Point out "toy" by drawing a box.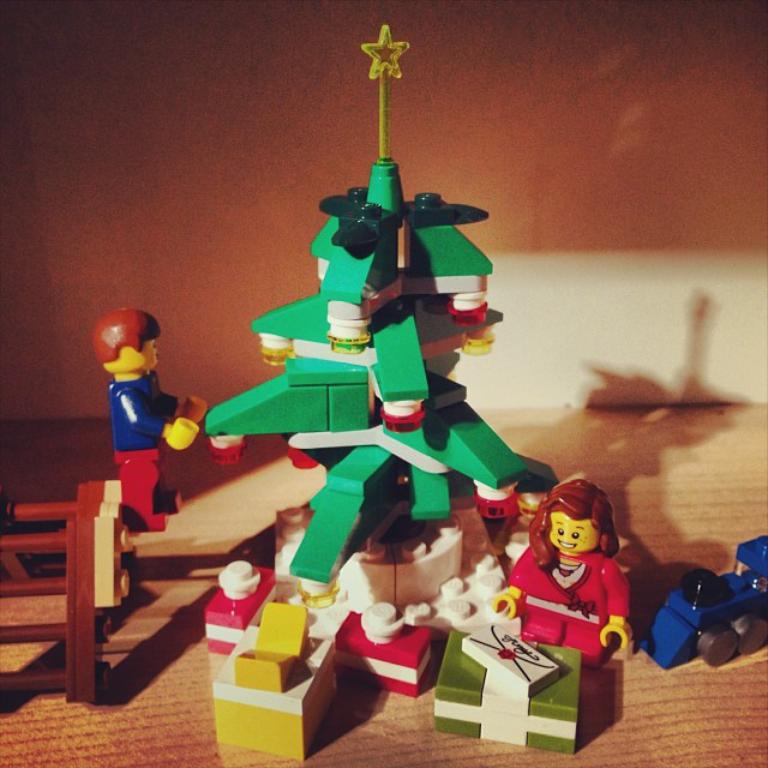
643, 533, 767, 672.
